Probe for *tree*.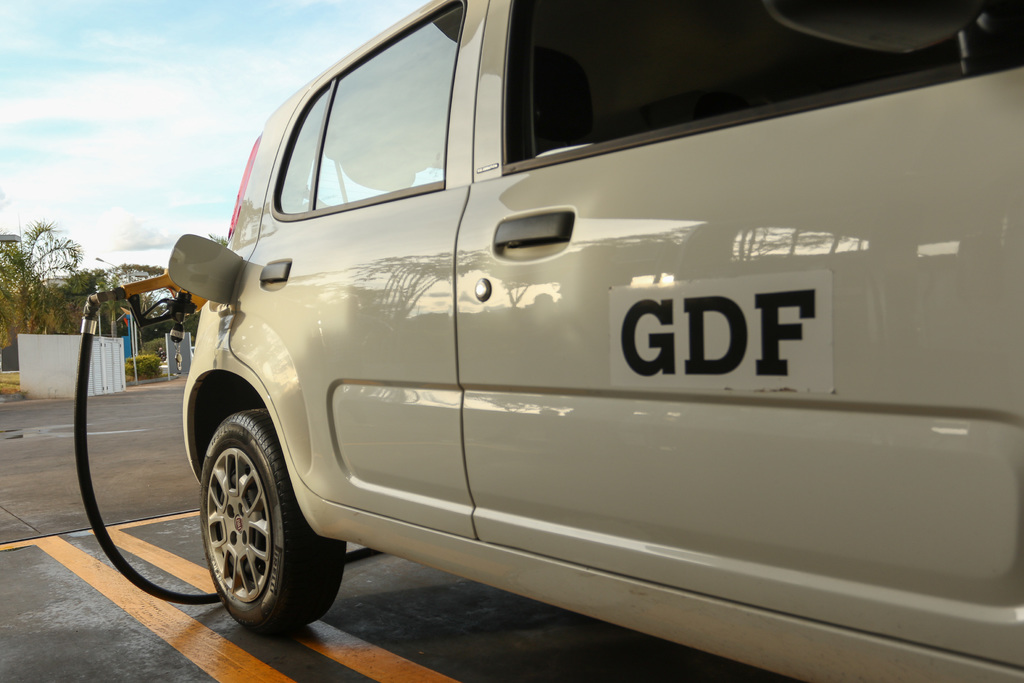
Probe result: [117,263,171,348].
